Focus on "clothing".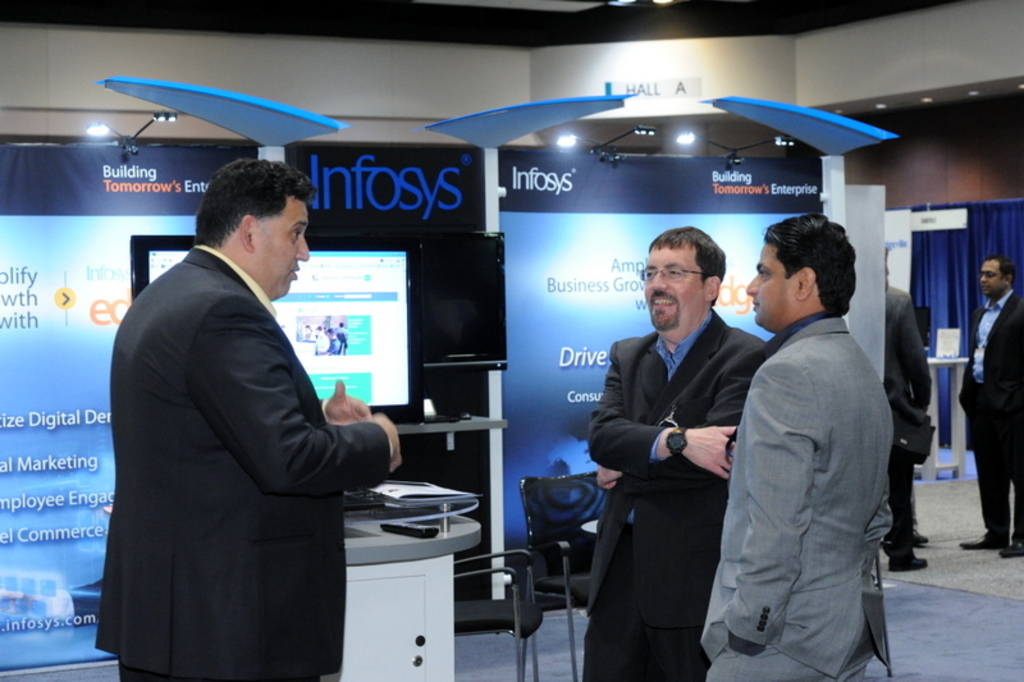
Focused at <region>955, 284, 1023, 535</region>.
